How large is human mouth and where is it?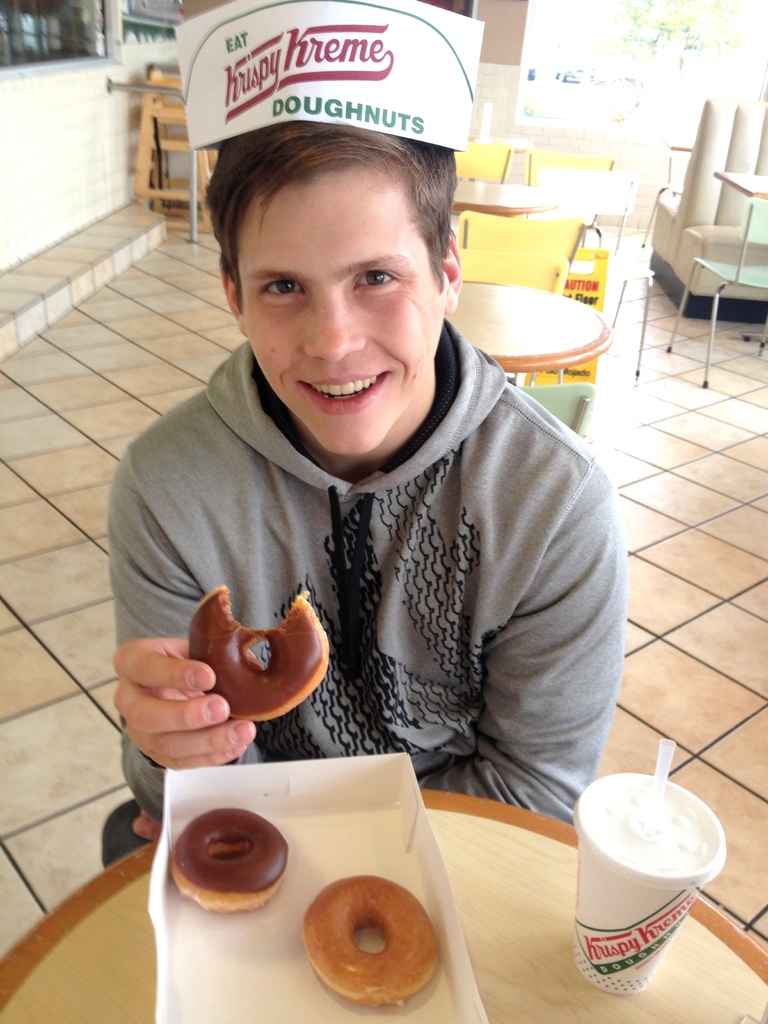
Bounding box: crop(294, 362, 392, 415).
